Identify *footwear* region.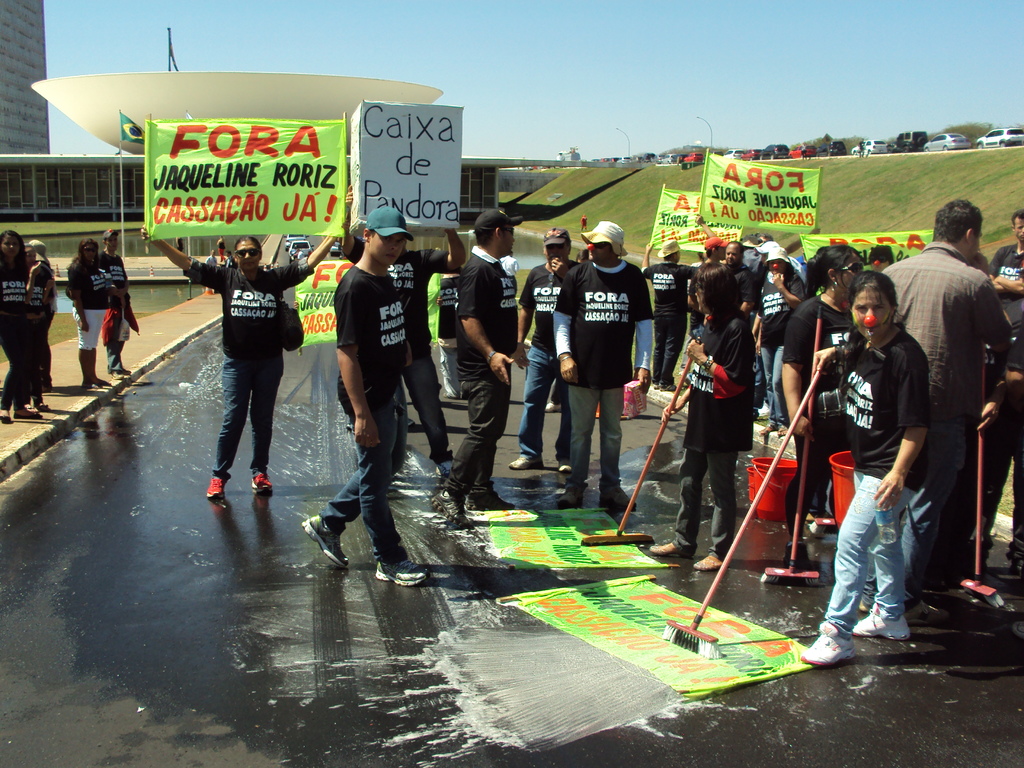
Region: [694, 547, 738, 573].
